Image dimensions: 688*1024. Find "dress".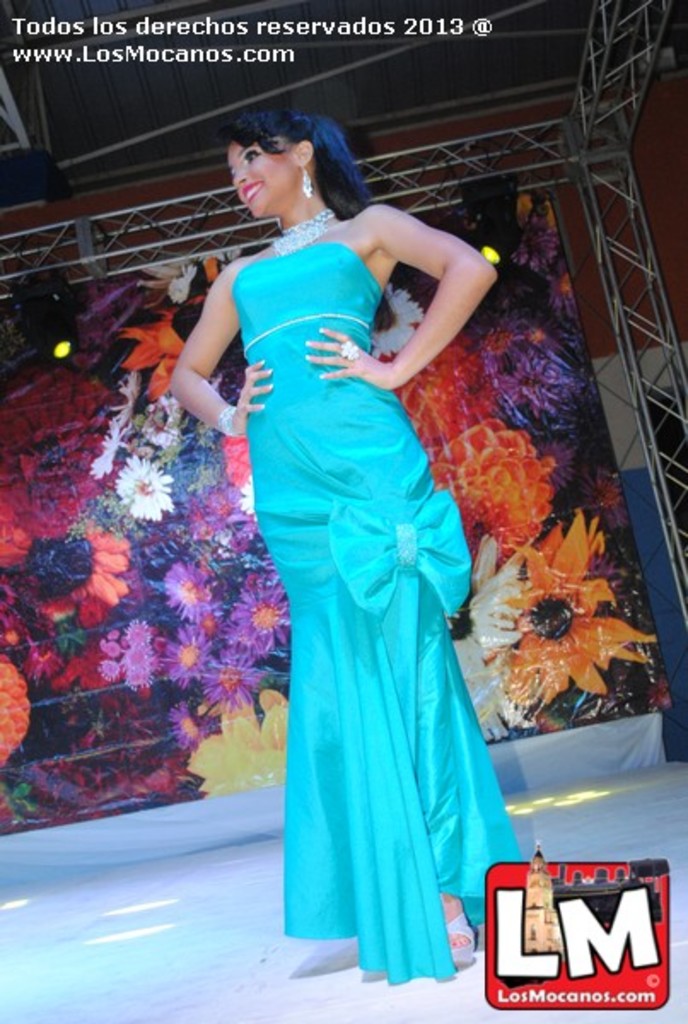
(210, 184, 500, 963).
